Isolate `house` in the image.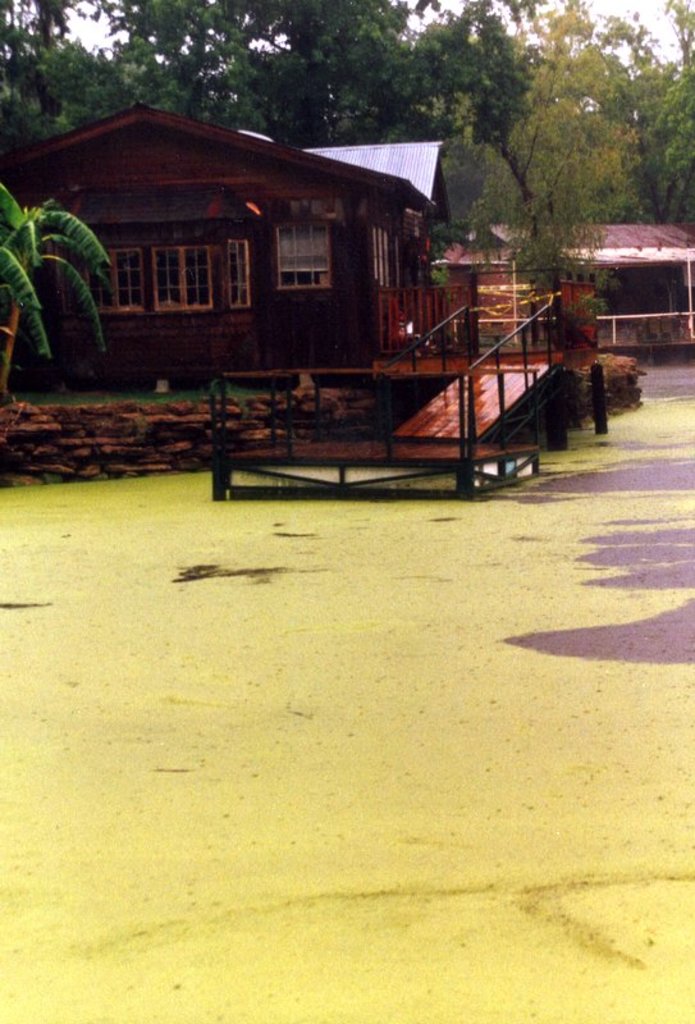
Isolated region: l=438, t=207, r=694, b=340.
